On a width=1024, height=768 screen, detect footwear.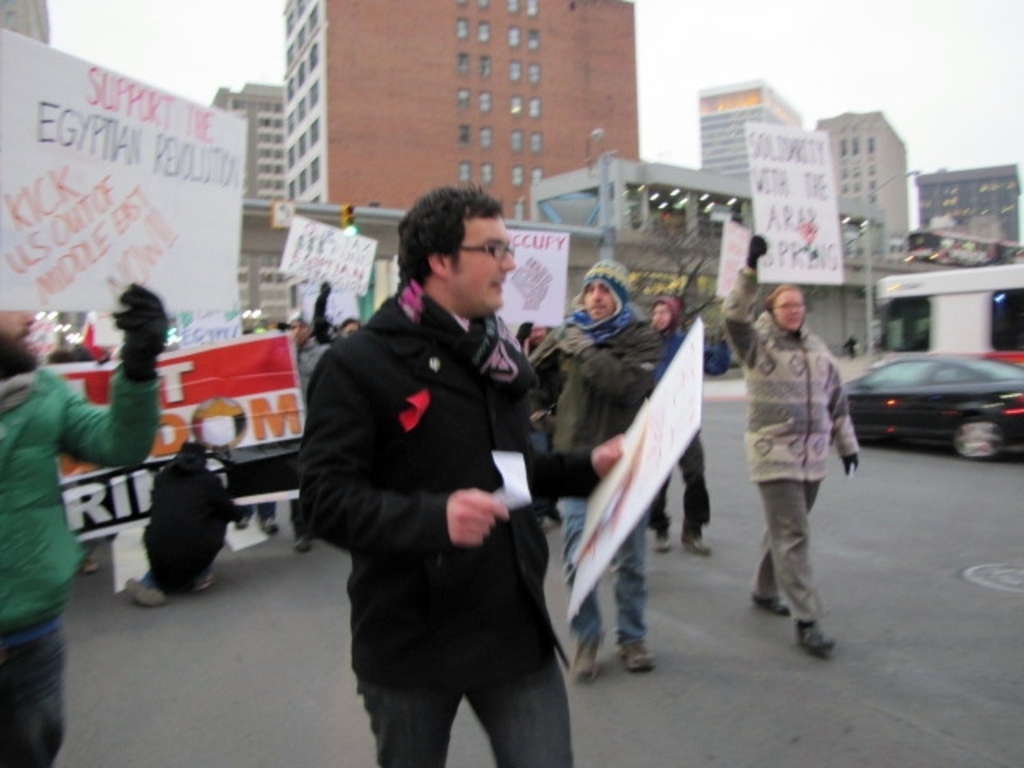
bbox=[654, 533, 675, 555].
